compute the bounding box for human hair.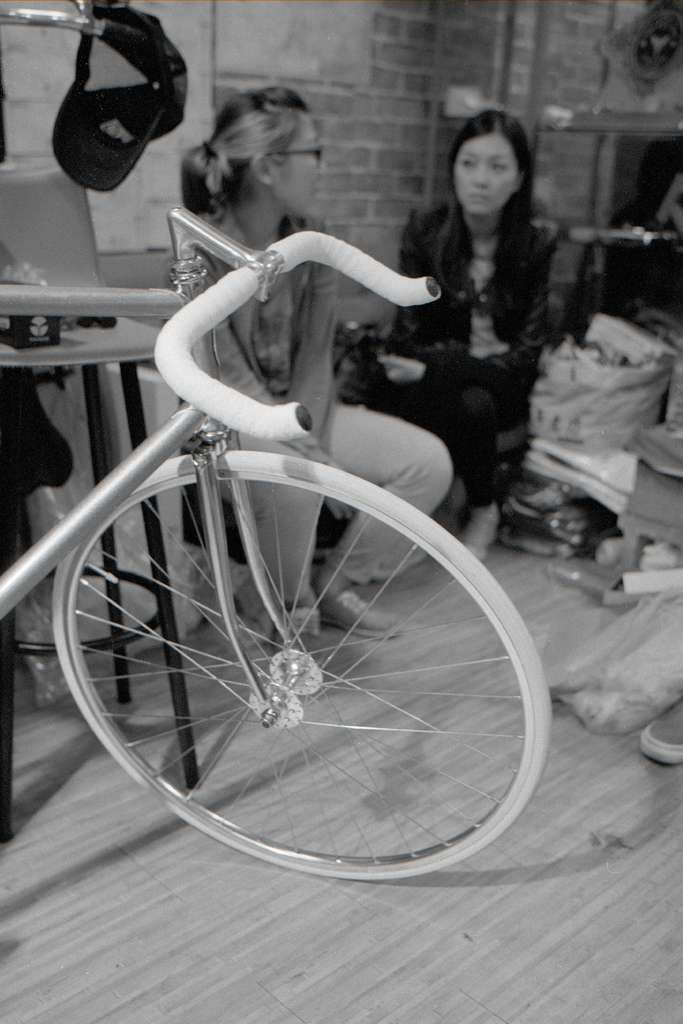
crop(177, 79, 332, 207).
